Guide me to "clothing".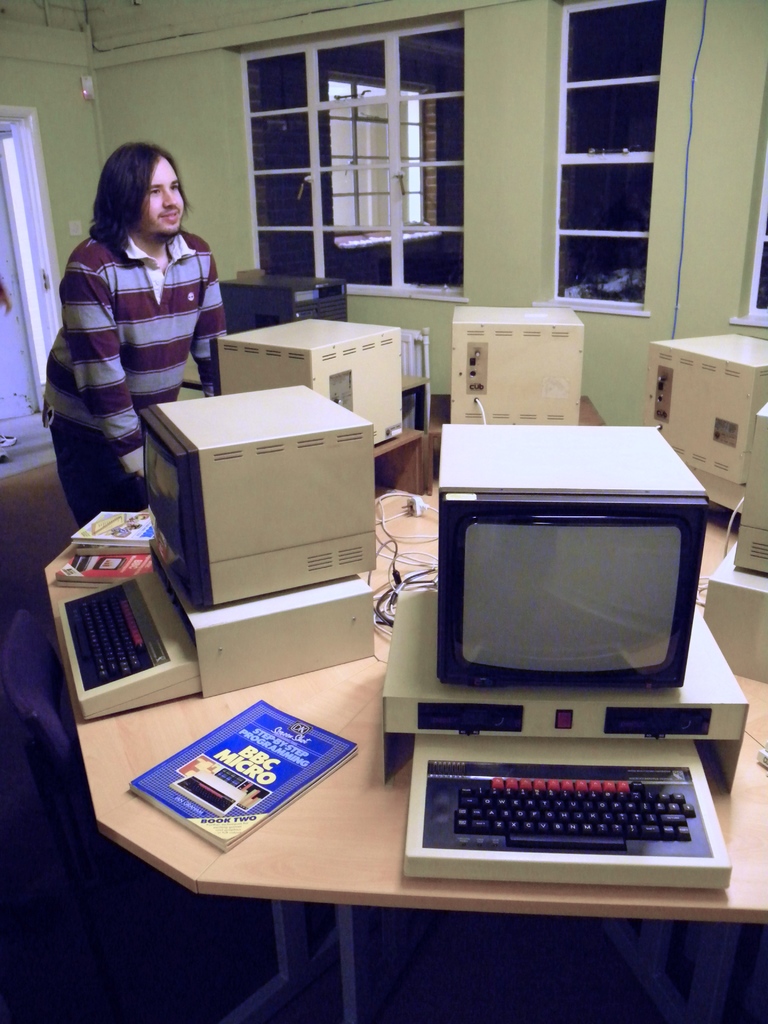
Guidance: bbox=(45, 170, 226, 496).
